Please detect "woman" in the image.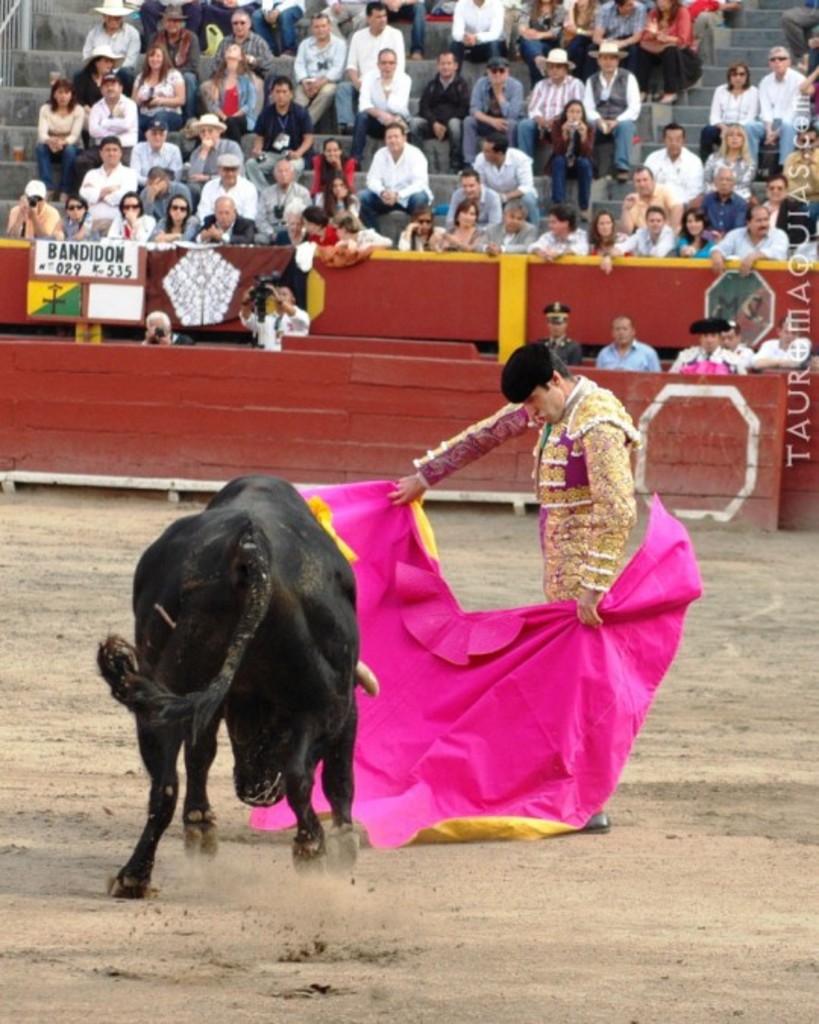
box(132, 42, 184, 132).
